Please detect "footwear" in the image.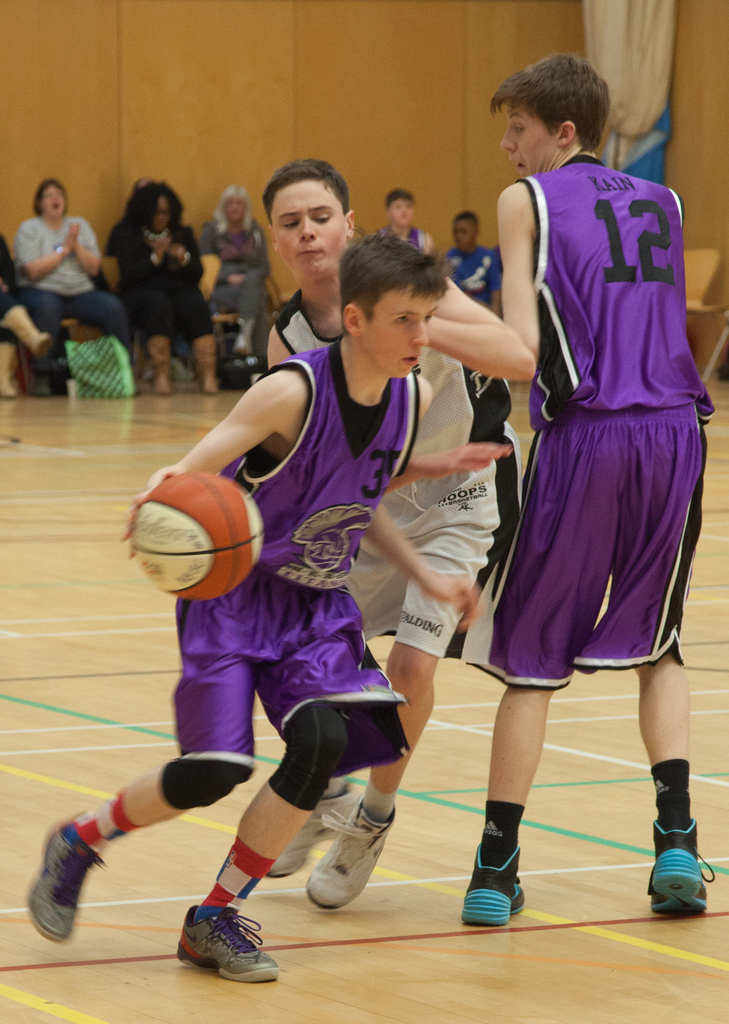
<bbox>265, 783, 359, 881</bbox>.
